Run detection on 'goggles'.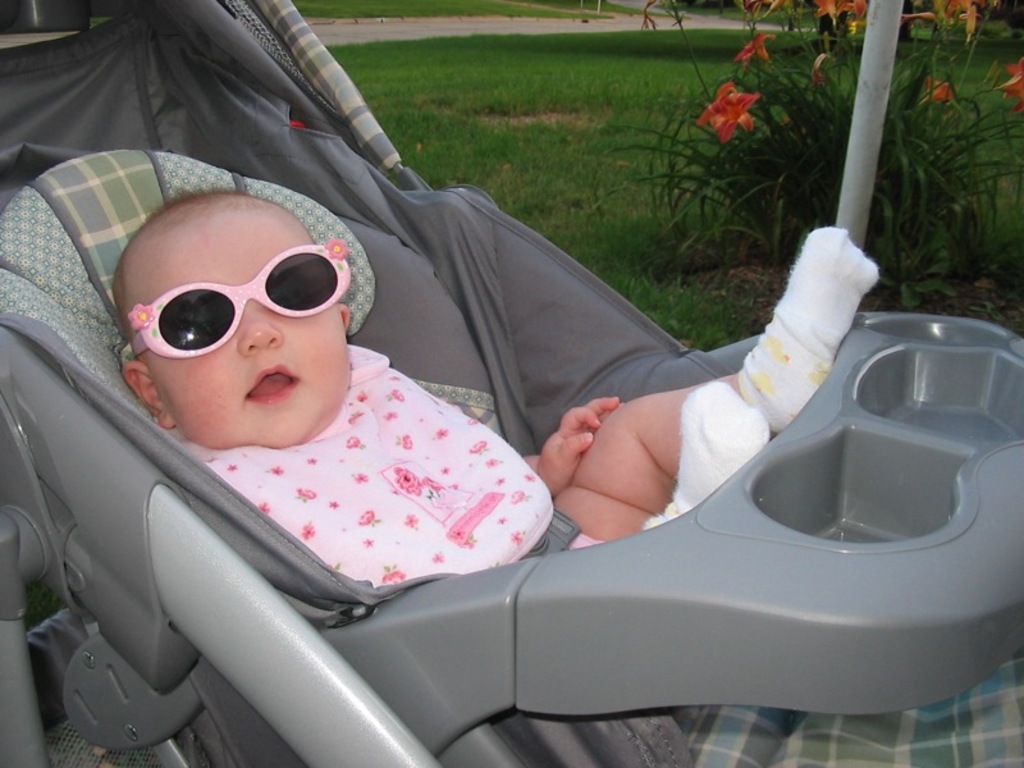
Result: left=123, top=229, right=347, bottom=360.
